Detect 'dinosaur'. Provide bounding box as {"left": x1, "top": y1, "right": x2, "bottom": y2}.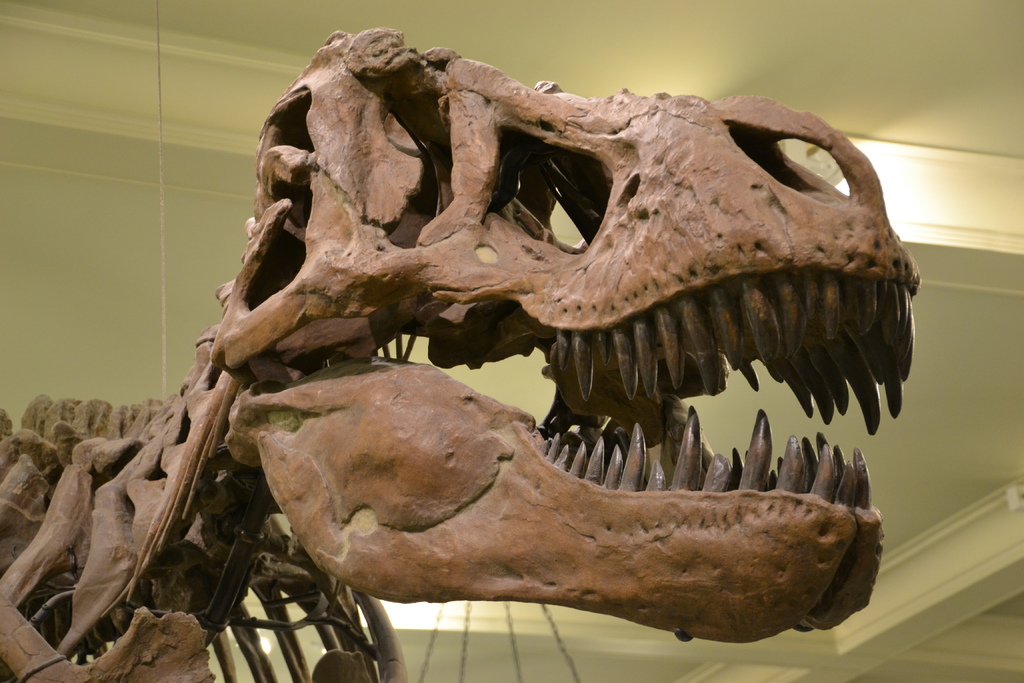
{"left": 78, "top": 32, "right": 931, "bottom": 682}.
